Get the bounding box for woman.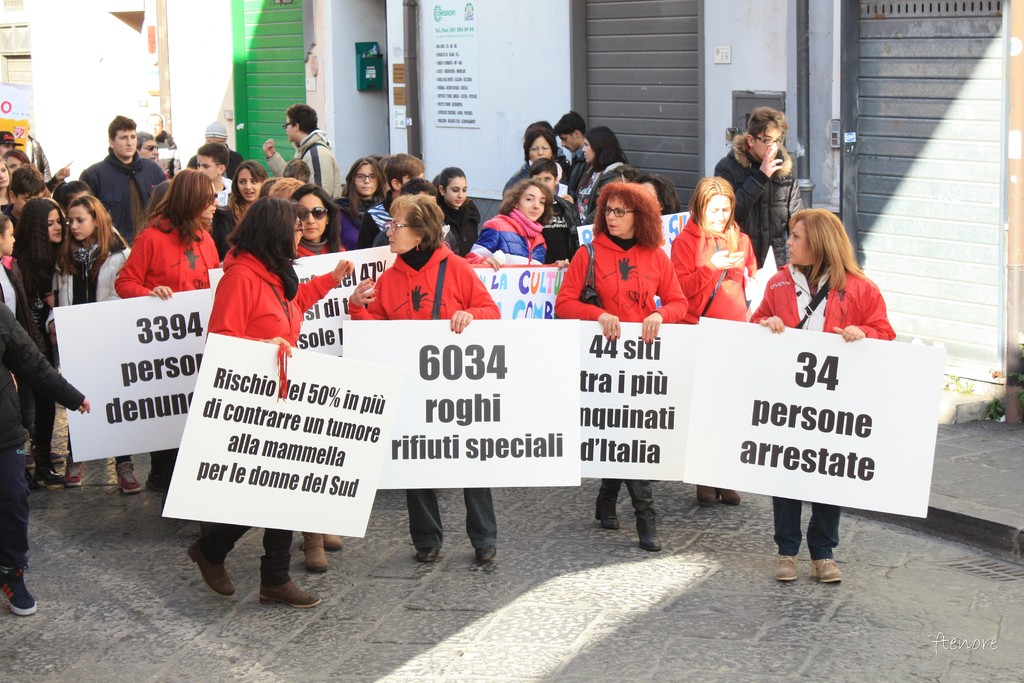
region(0, 150, 16, 216).
